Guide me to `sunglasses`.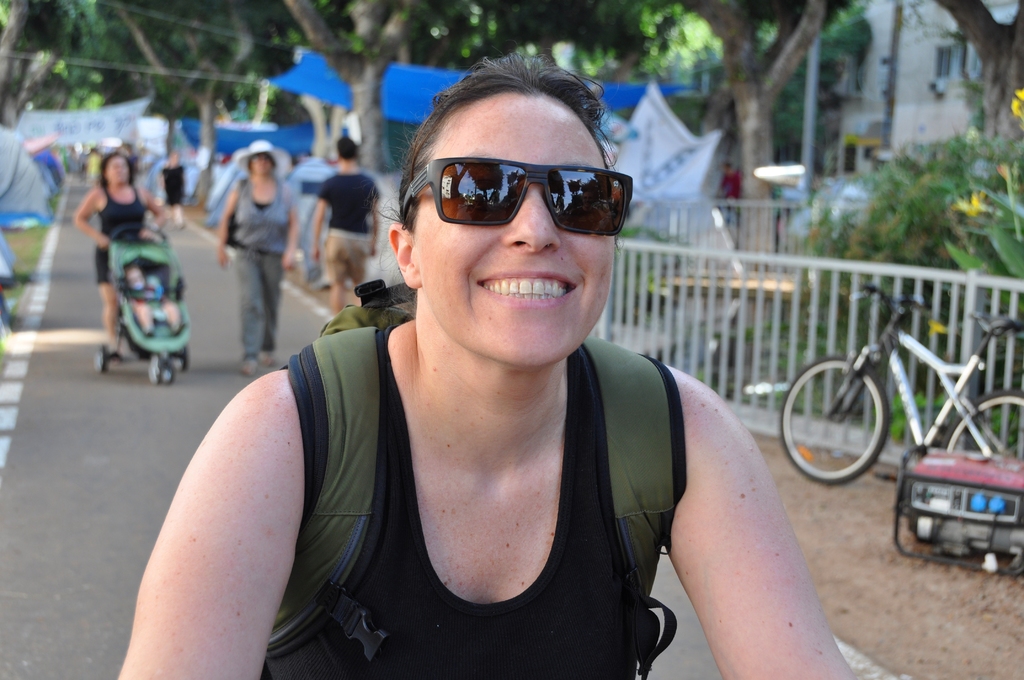
Guidance: (399, 156, 634, 231).
